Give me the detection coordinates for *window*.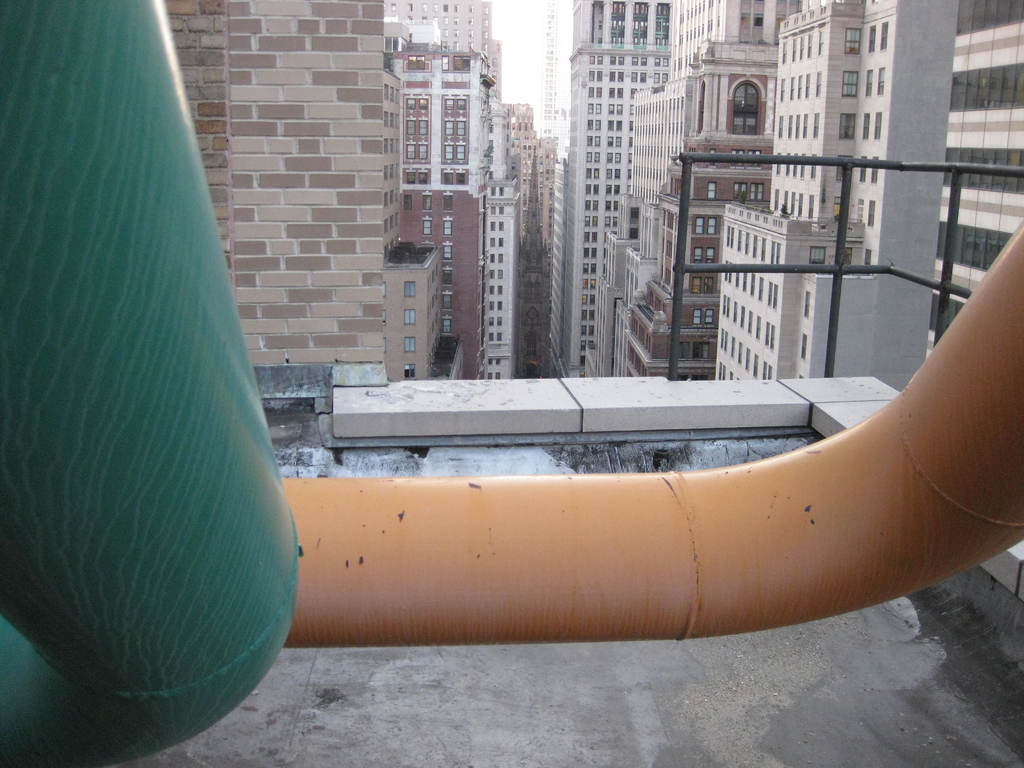
bbox=(874, 113, 881, 143).
